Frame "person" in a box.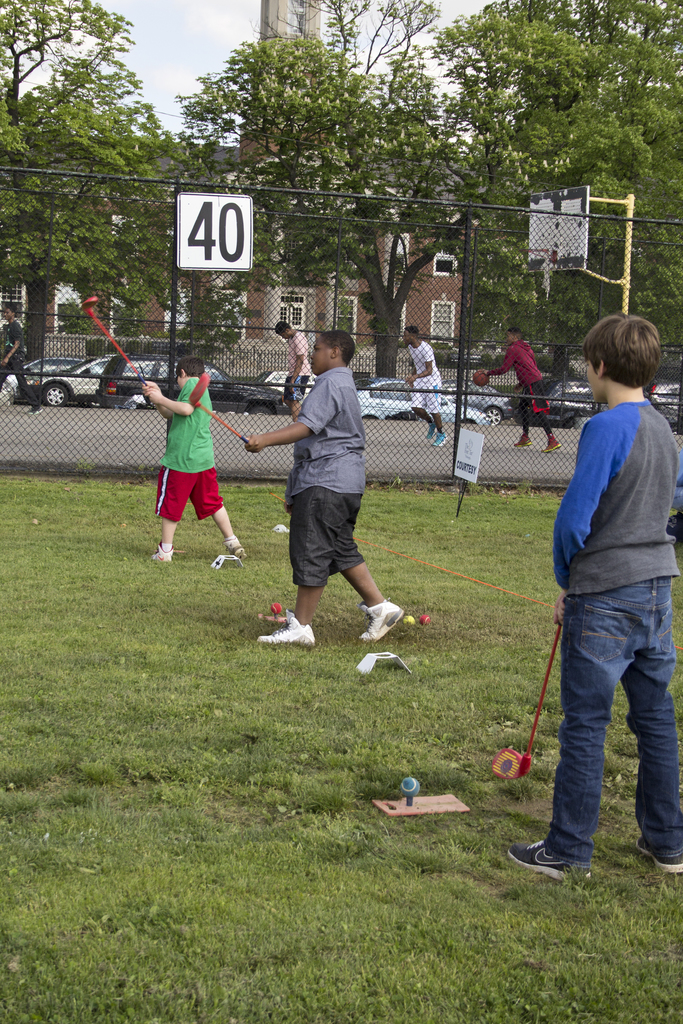
x1=272, y1=318, x2=315, y2=417.
